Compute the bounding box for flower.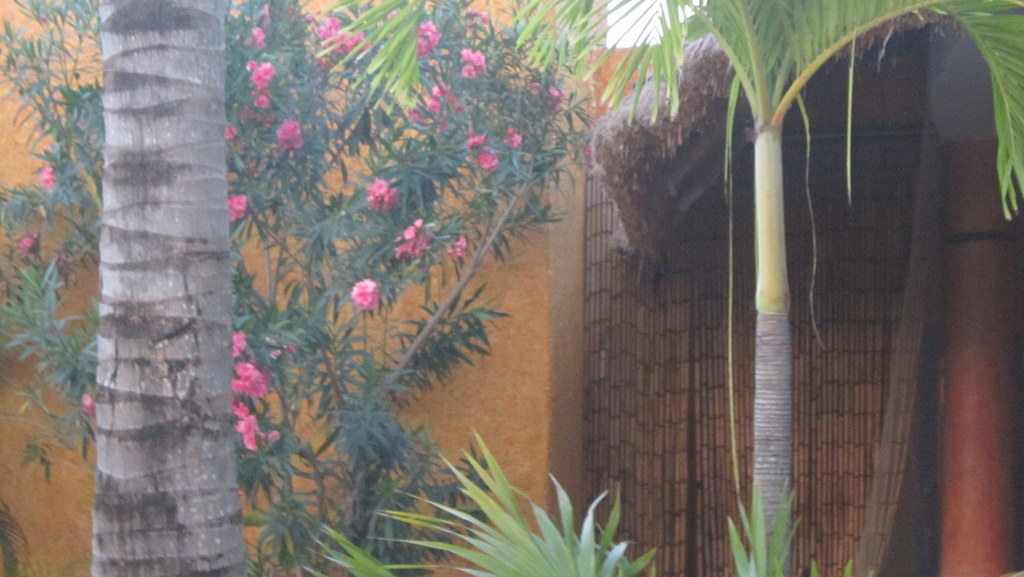
l=462, t=64, r=475, b=80.
